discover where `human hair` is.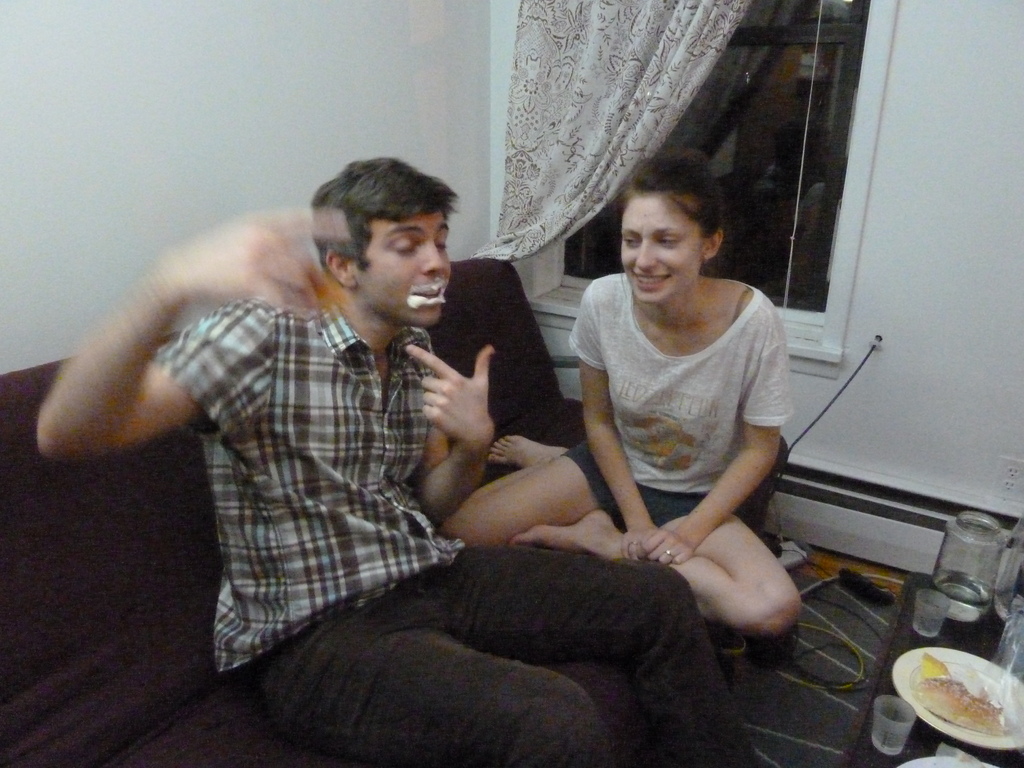
Discovered at box(306, 152, 453, 316).
